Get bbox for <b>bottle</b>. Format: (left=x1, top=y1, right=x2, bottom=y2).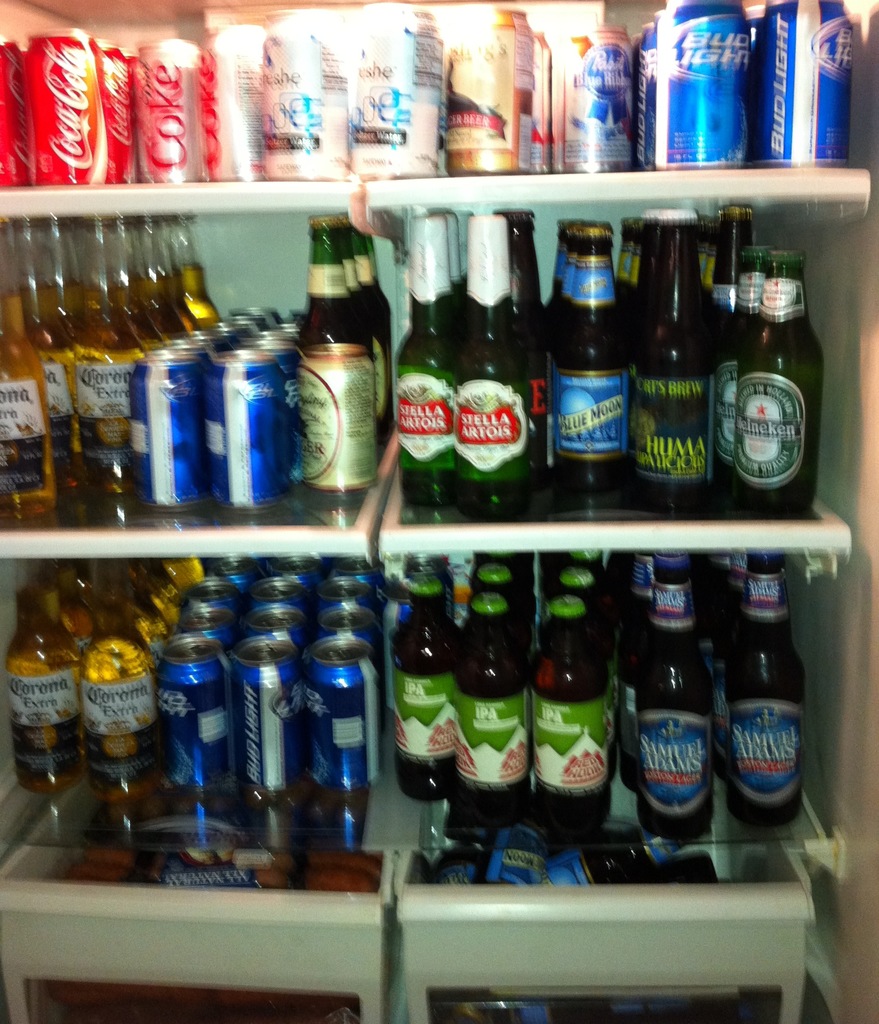
(left=403, top=199, right=468, bottom=519).
